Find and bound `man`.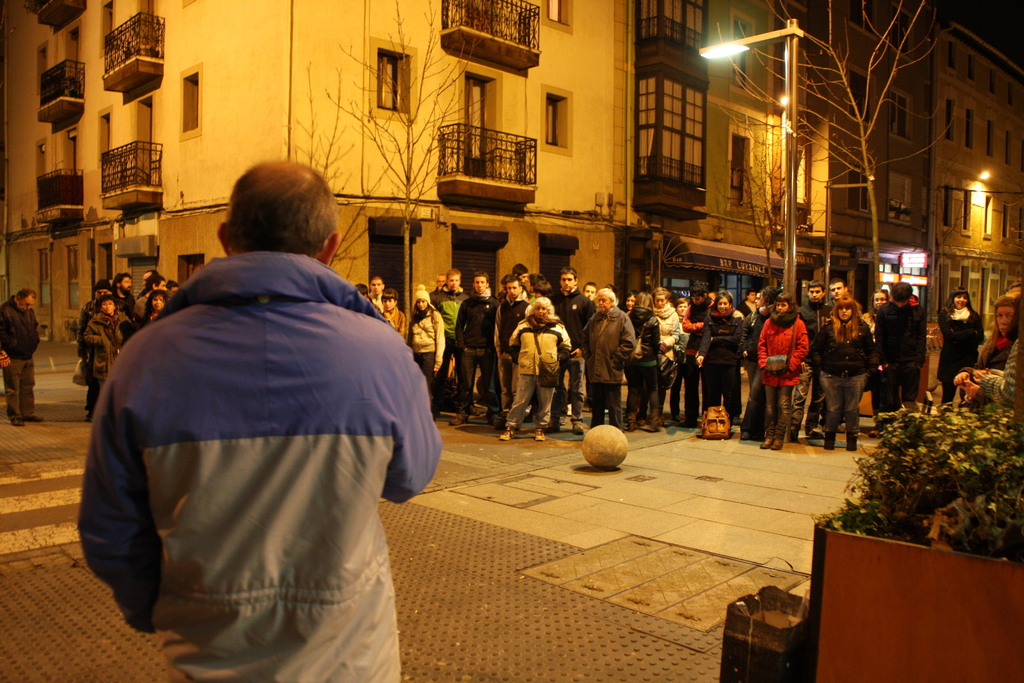
Bound: left=431, top=267, right=466, bottom=407.
